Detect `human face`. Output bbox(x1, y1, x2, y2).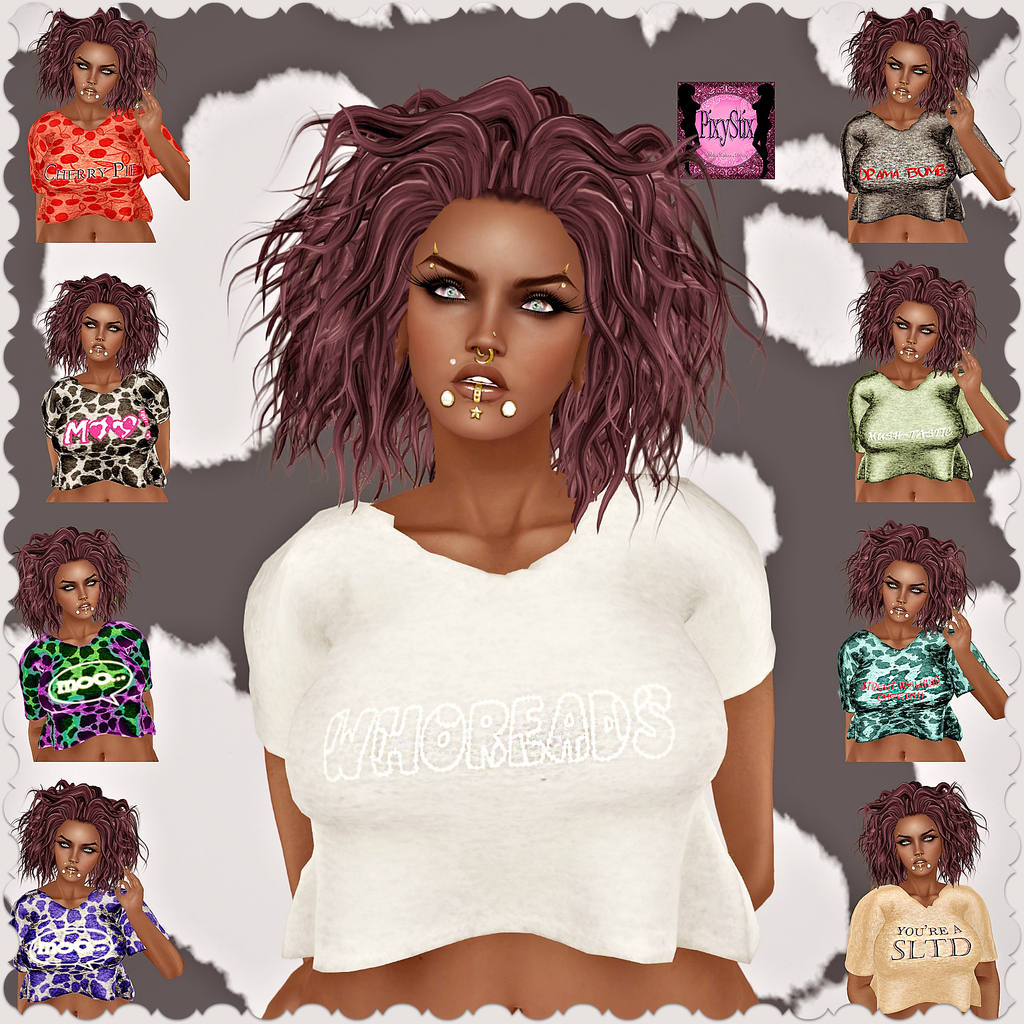
bbox(899, 813, 944, 877).
